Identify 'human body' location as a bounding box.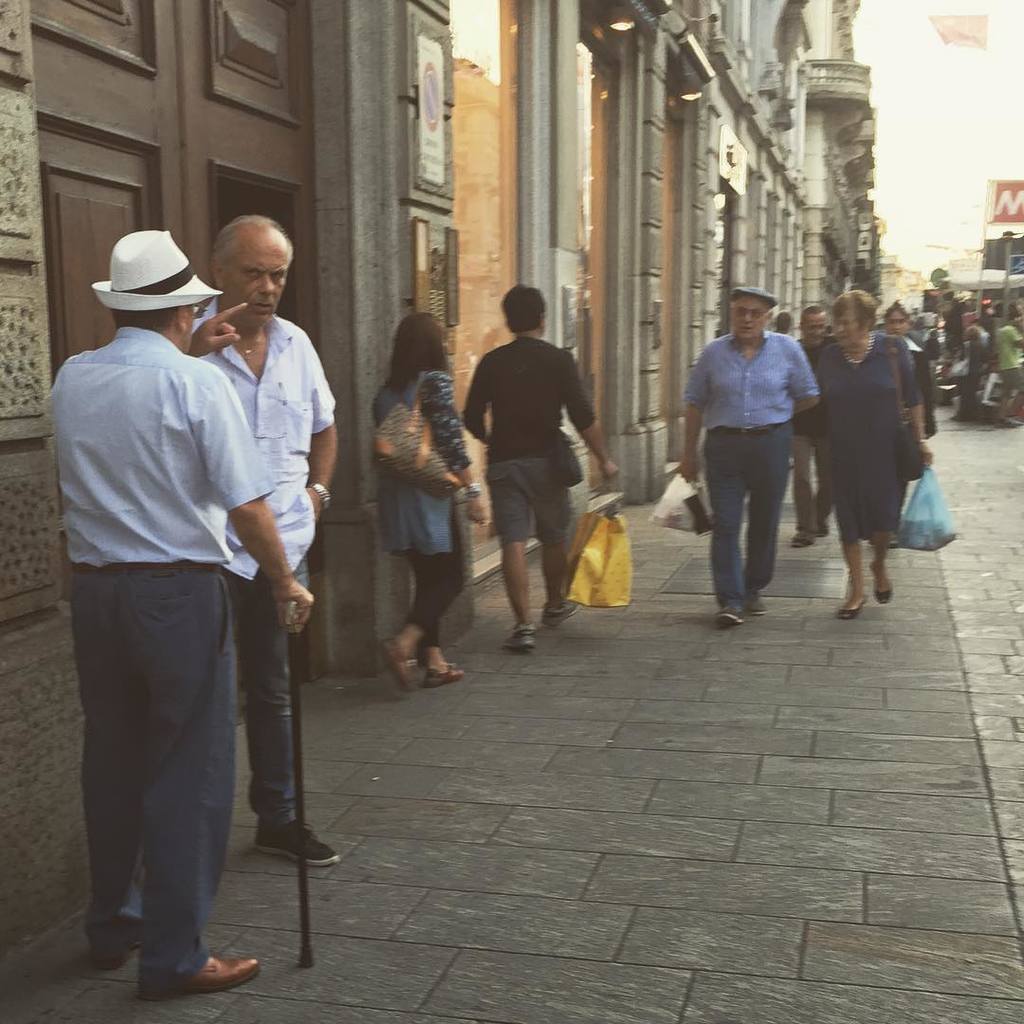
BBox(194, 216, 336, 866).
